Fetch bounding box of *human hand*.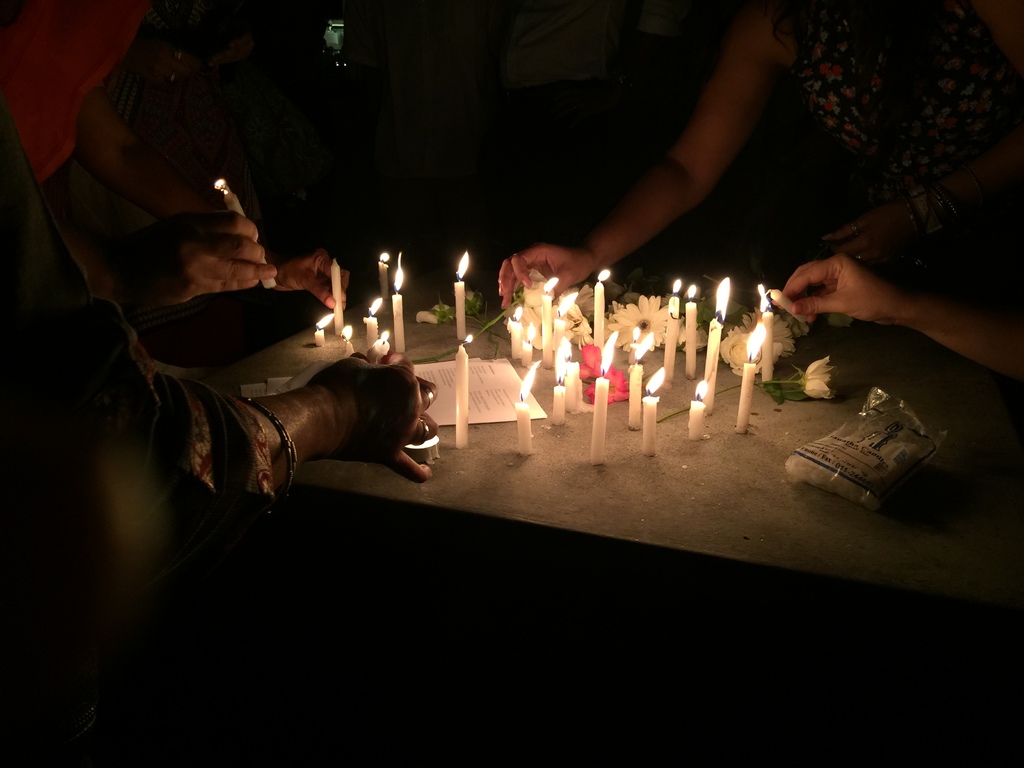
Bbox: bbox=[308, 348, 438, 487].
